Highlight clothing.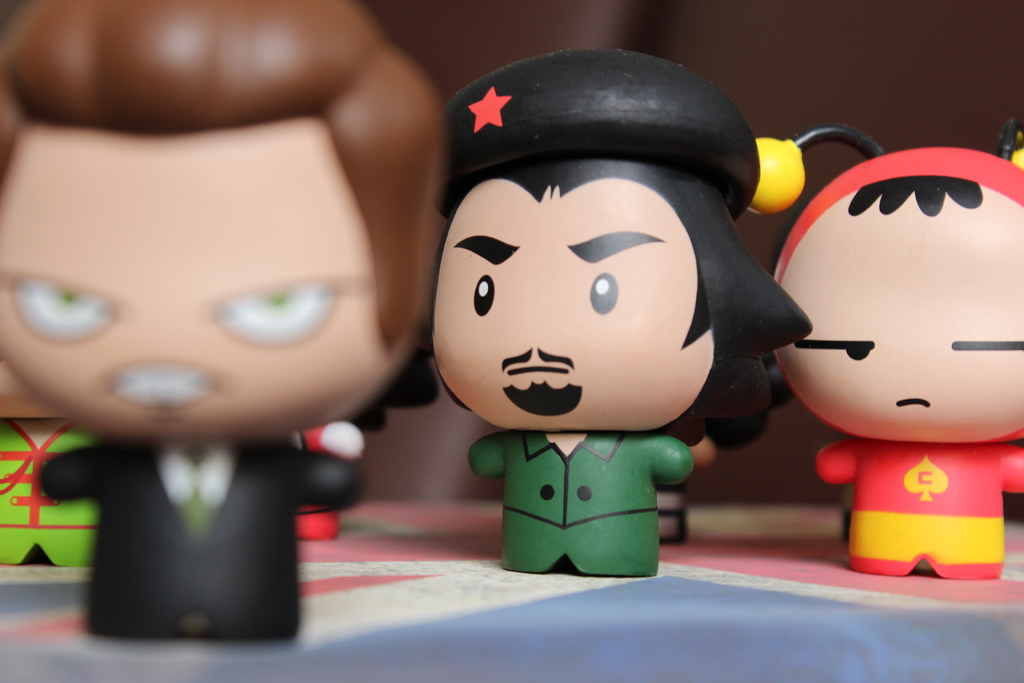
Highlighted region: (x1=0, y1=420, x2=99, y2=567).
